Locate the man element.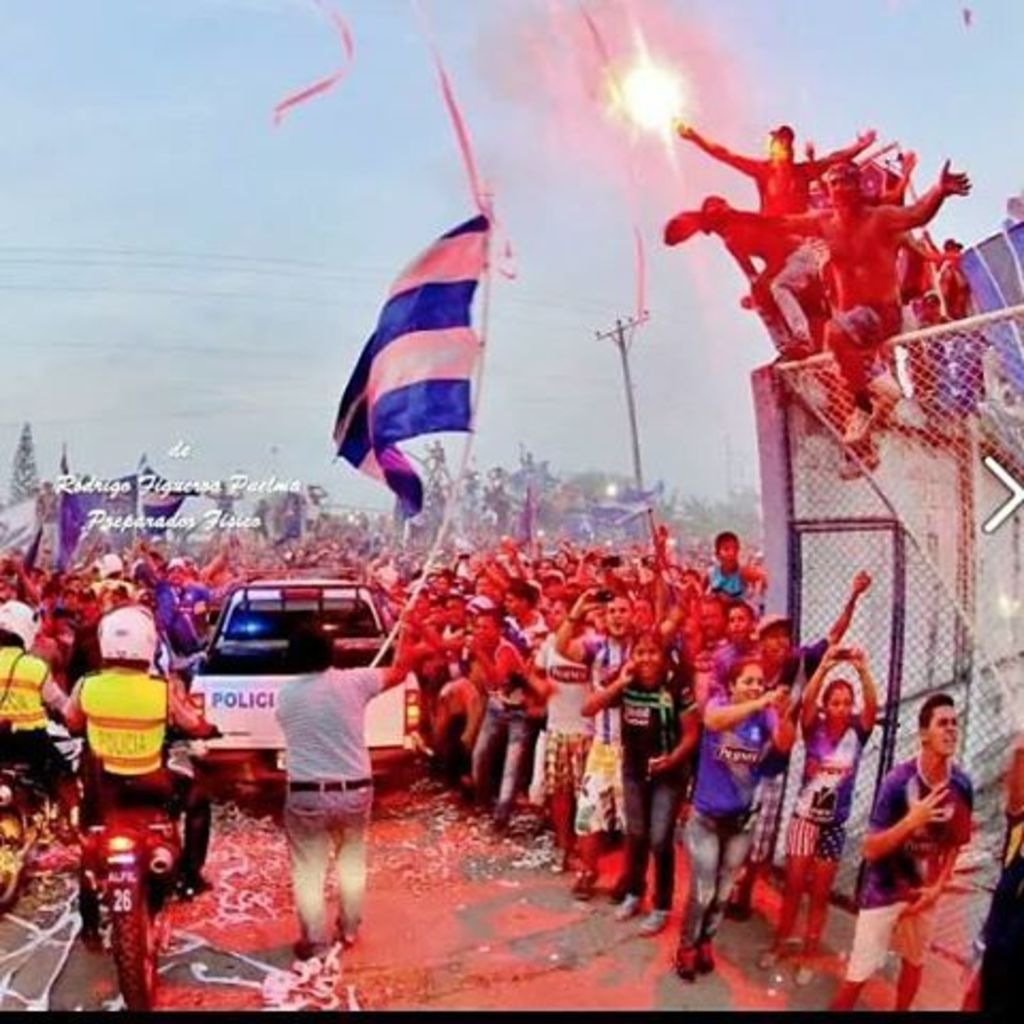
Element bbox: 841, 691, 977, 1013.
